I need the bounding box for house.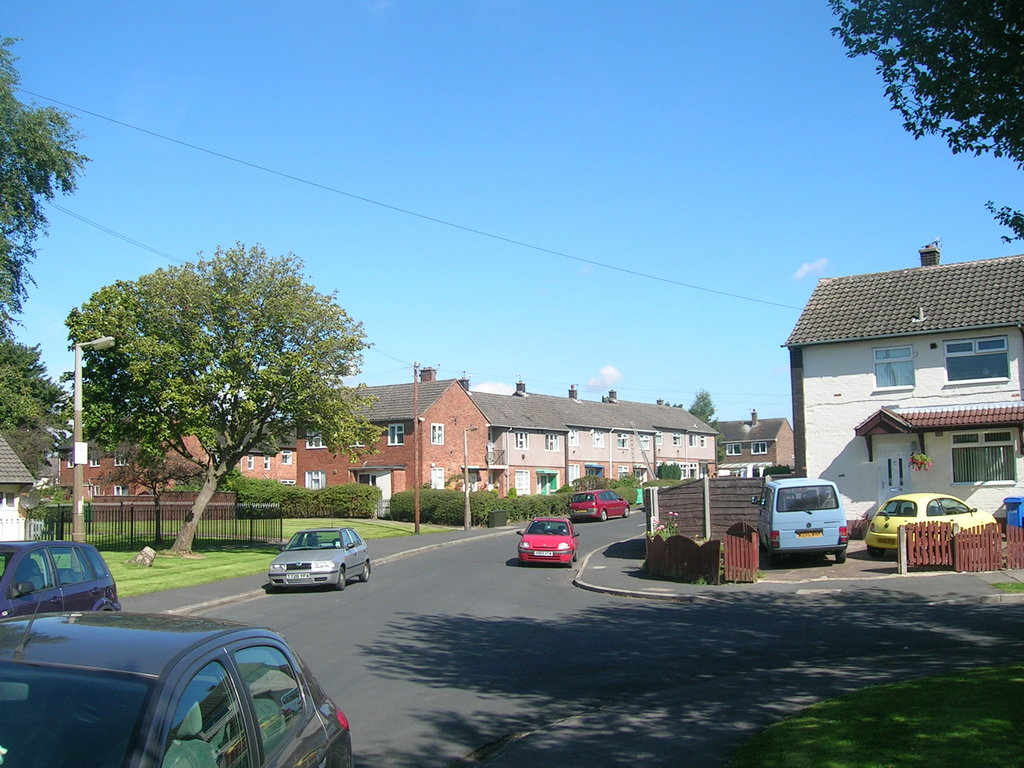
Here it is: BBox(44, 424, 216, 513).
